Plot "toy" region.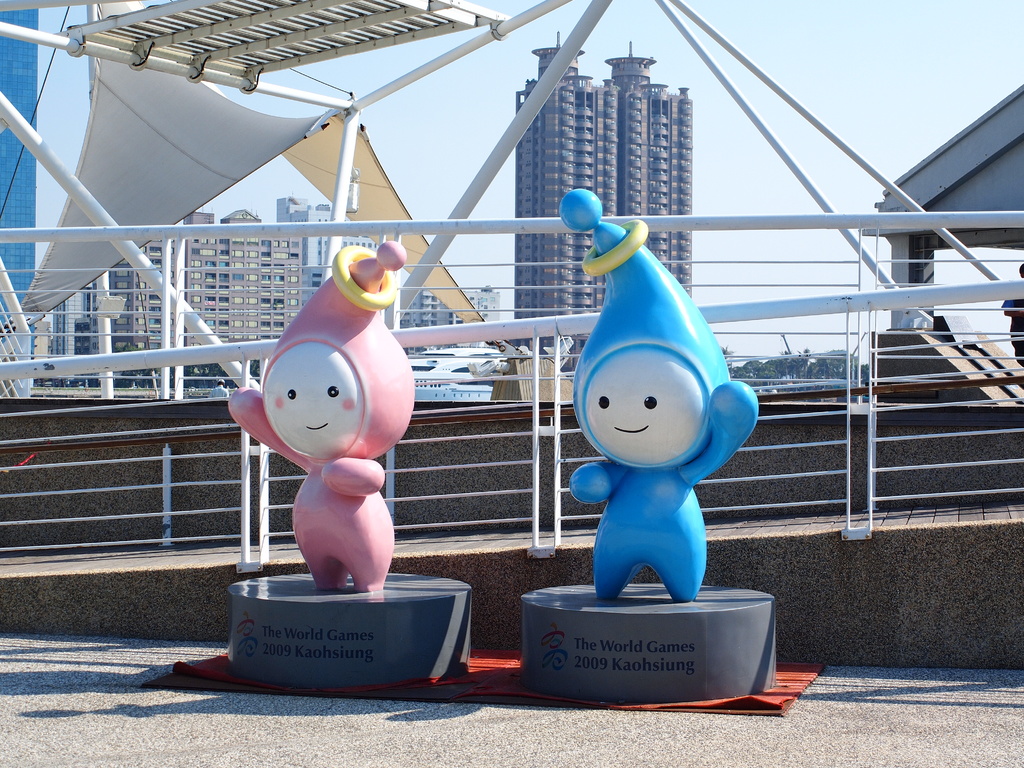
Plotted at (225,238,420,590).
